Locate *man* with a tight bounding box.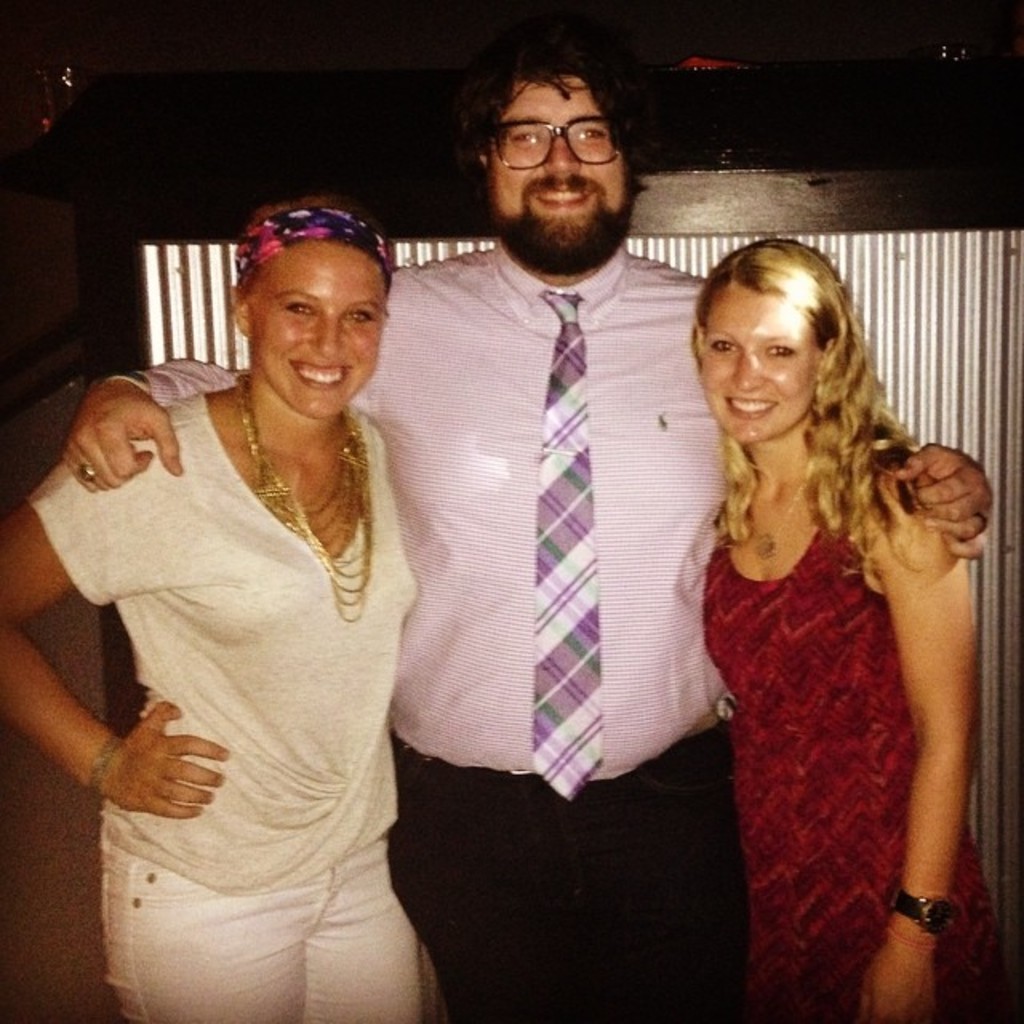
<bbox>66, 40, 994, 1022</bbox>.
